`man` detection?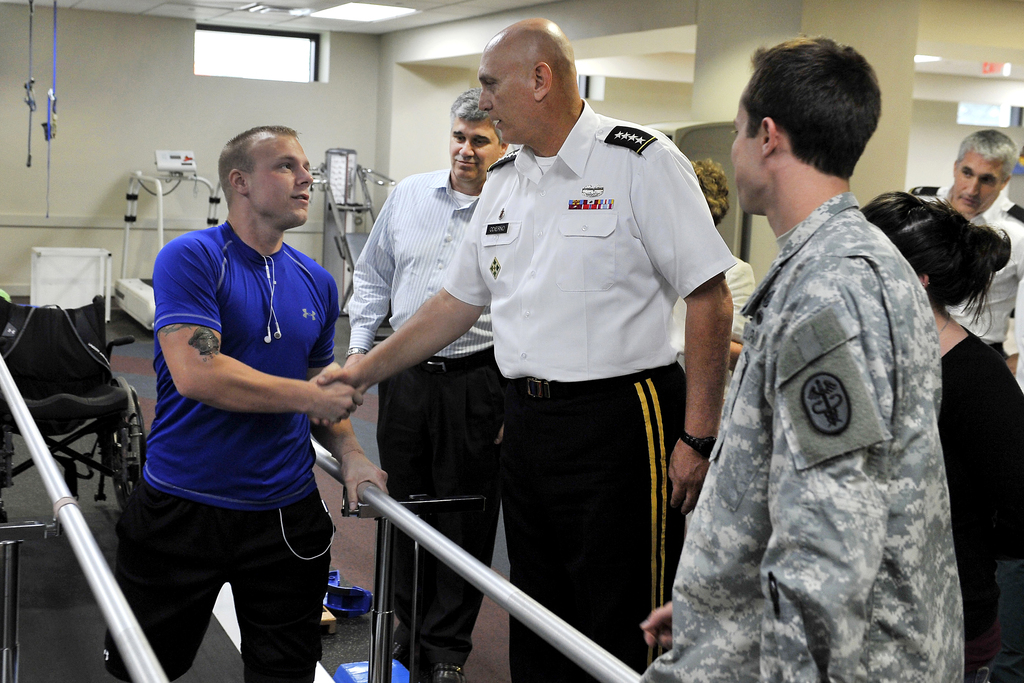
l=906, t=126, r=1023, b=384
